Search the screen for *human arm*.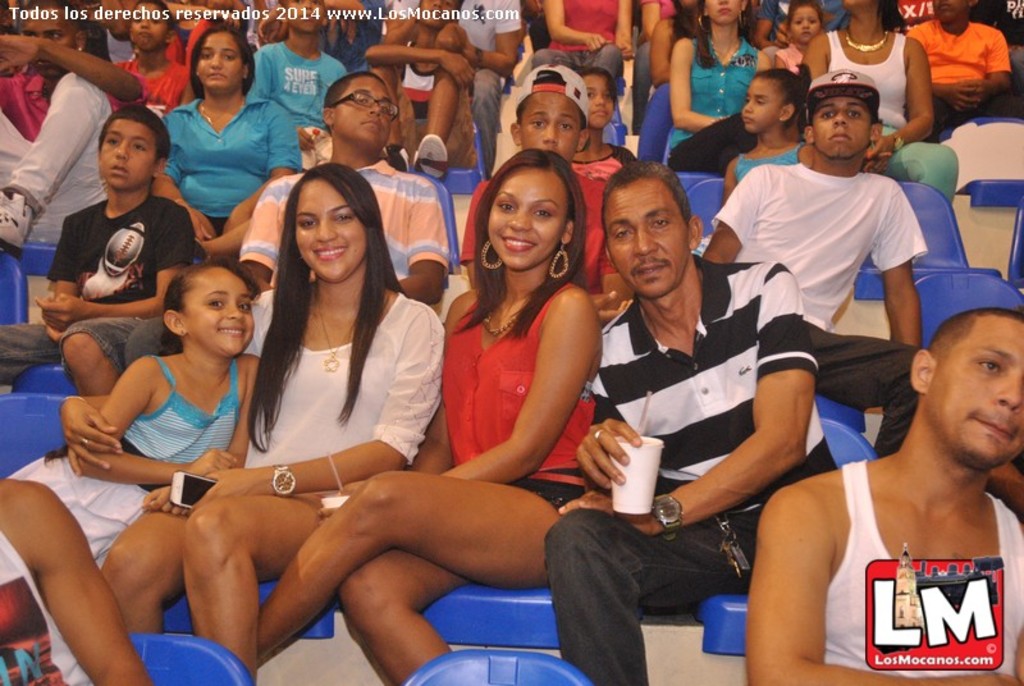
Found at 764,49,791,74.
